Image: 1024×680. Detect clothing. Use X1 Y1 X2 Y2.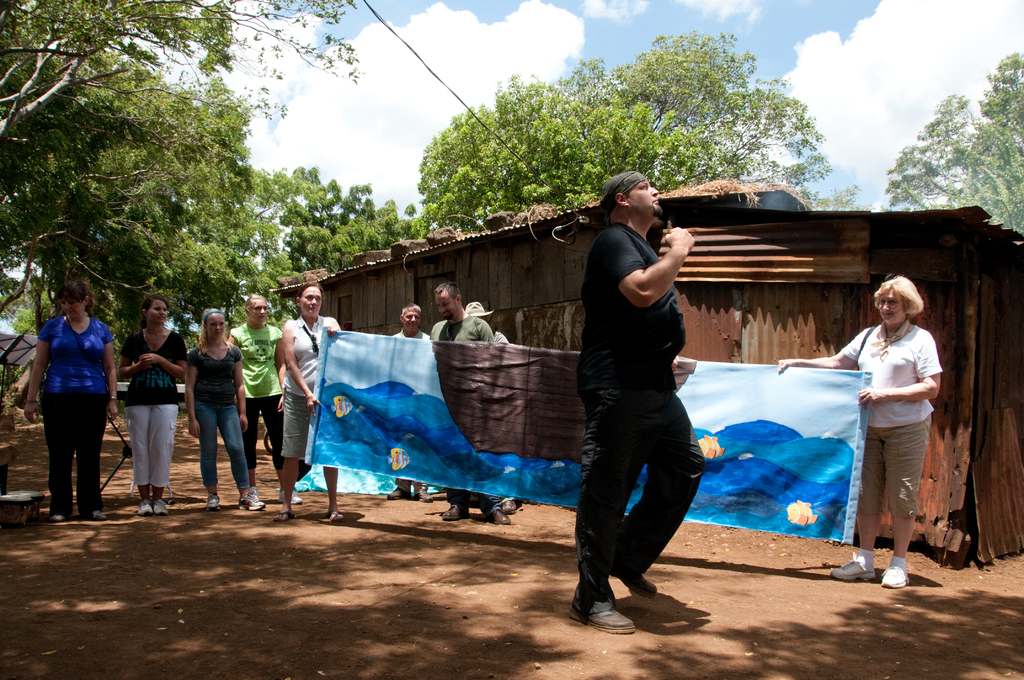
431 313 499 514.
